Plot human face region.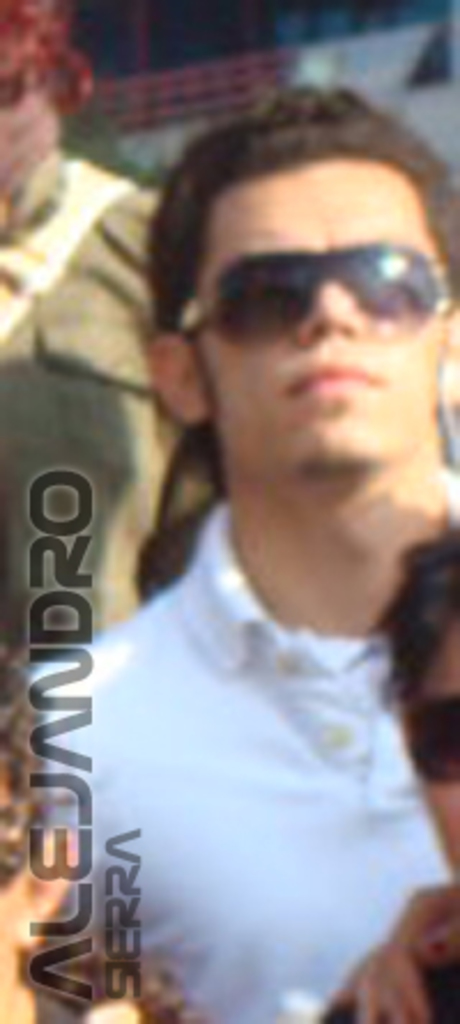
Plotted at 196 152 448 479.
